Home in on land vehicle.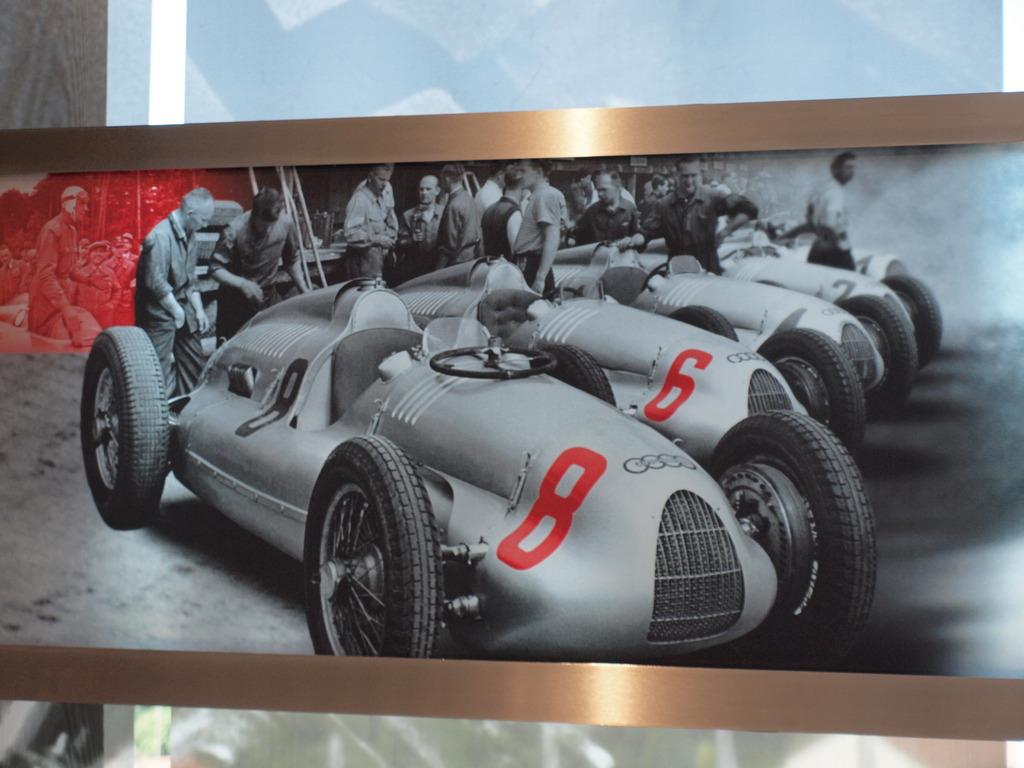
Homed in at 562:248:916:408.
